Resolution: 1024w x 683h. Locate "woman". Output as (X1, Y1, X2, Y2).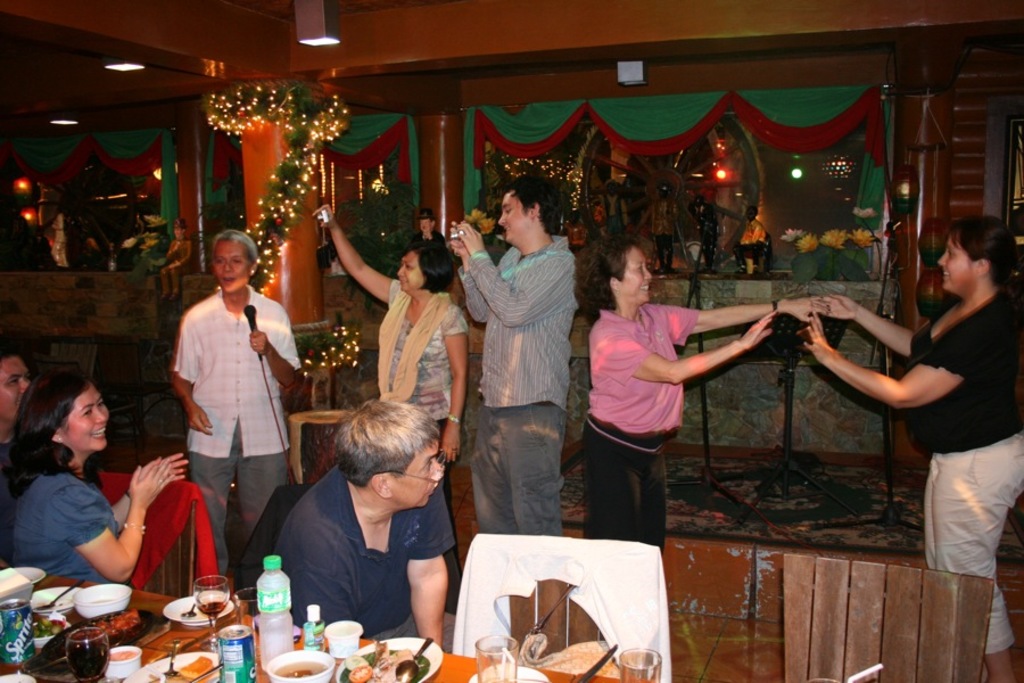
(167, 228, 308, 574).
